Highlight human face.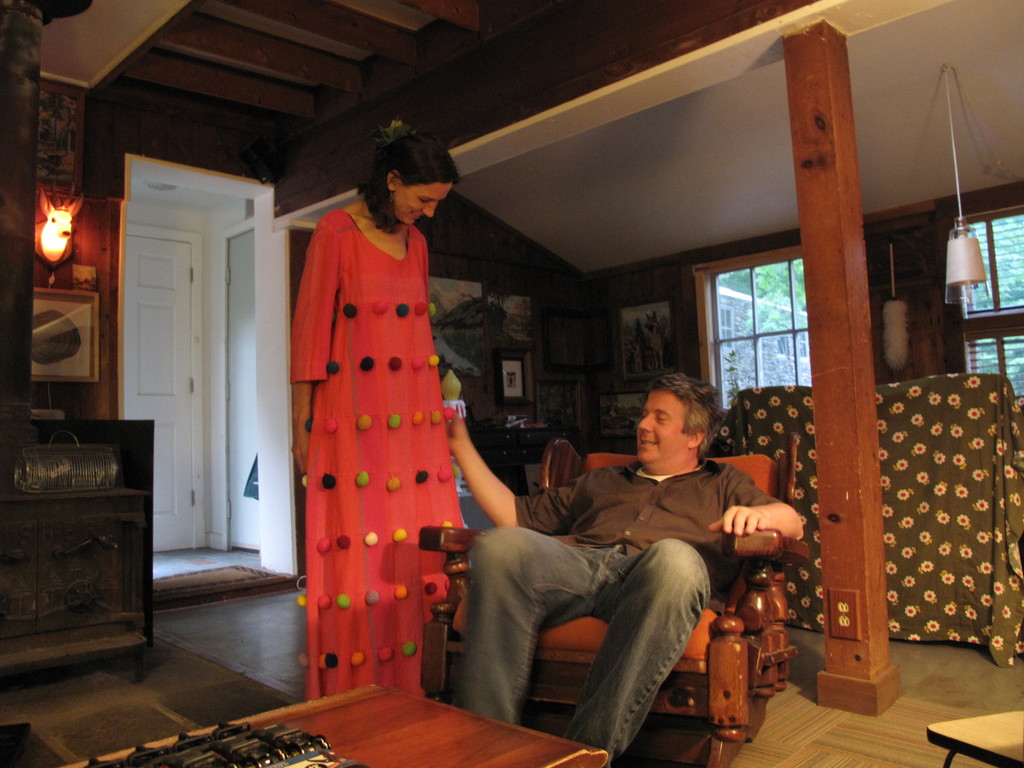
Highlighted region: l=637, t=385, r=695, b=460.
